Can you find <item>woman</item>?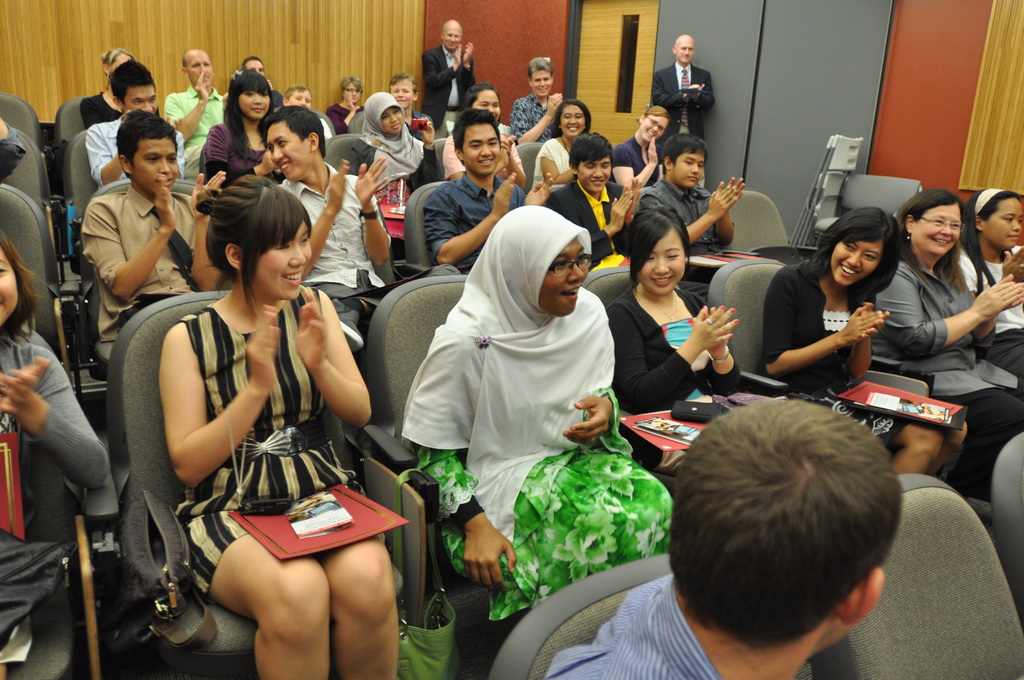
Yes, bounding box: crop(210, 72, 278, 187).
